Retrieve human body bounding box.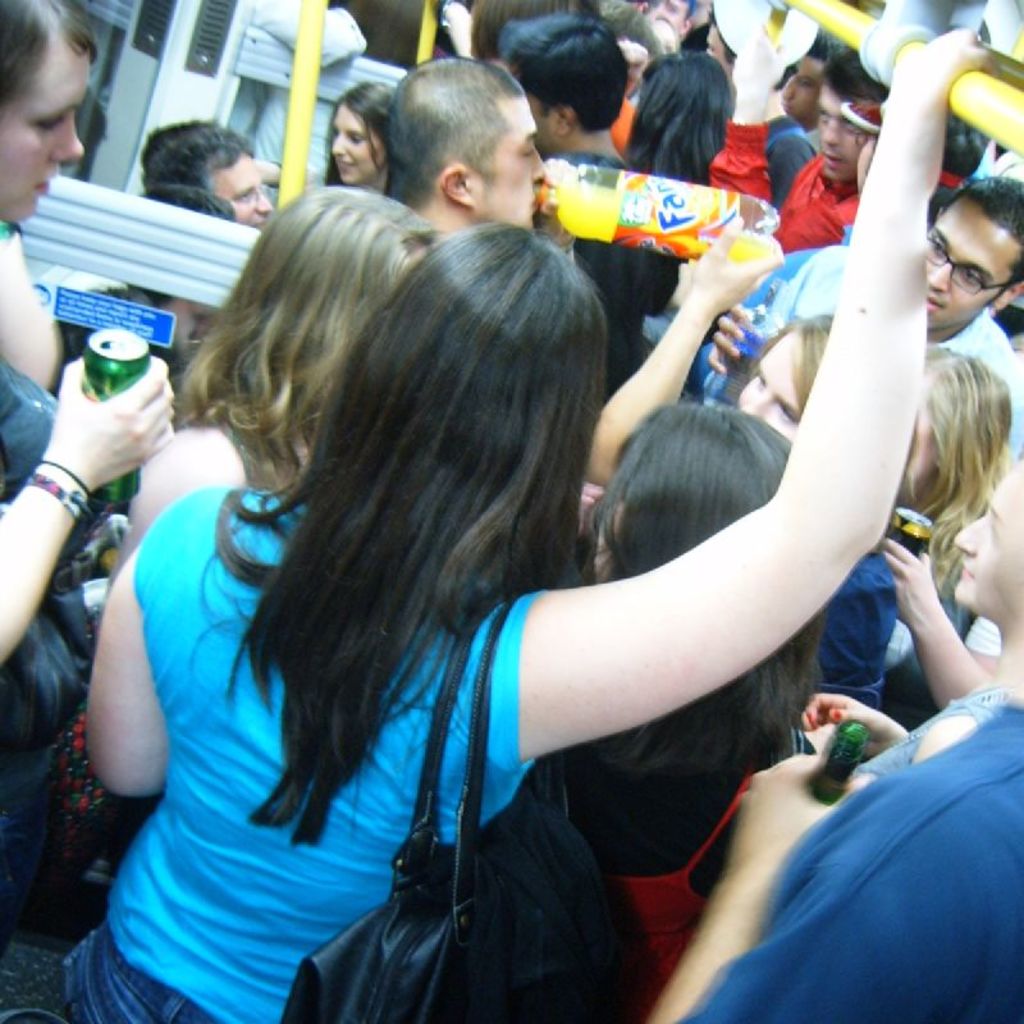
Bounding box: 77:19:1007:1023.
